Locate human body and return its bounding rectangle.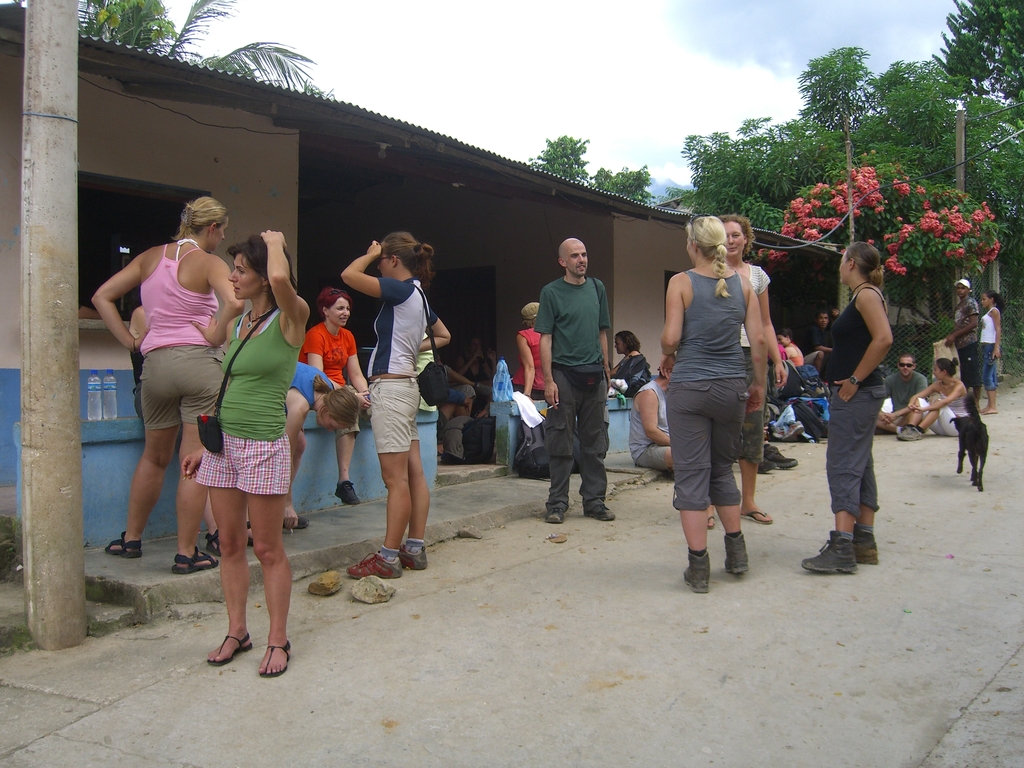
<region>705, 260, 791, 522</region>.
